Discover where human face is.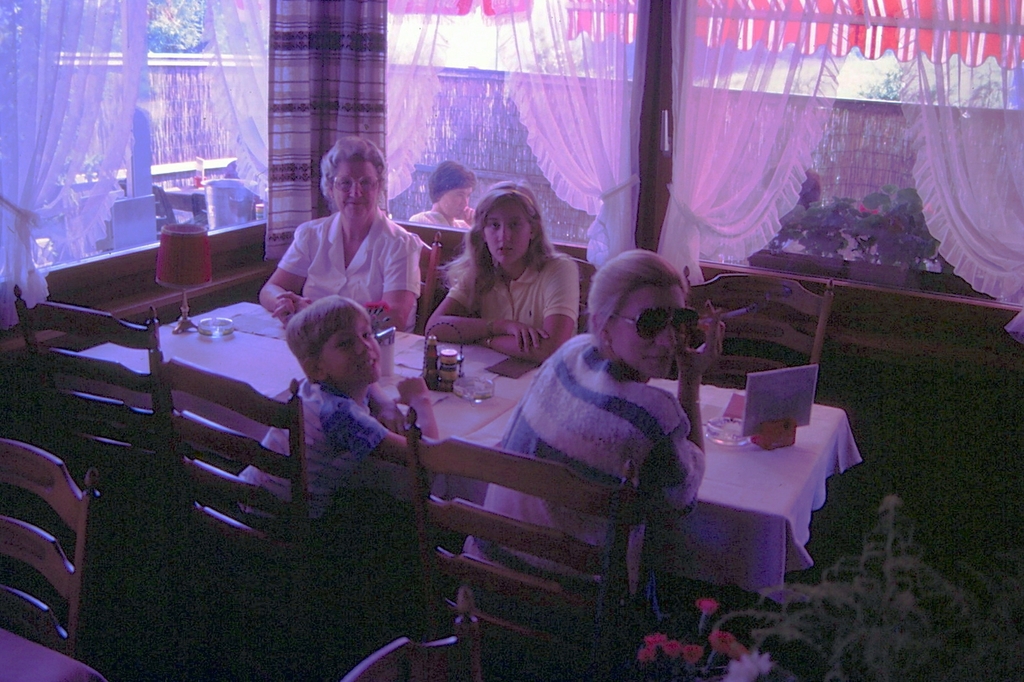
Discovered at box=[434, 184, 469, 212].
